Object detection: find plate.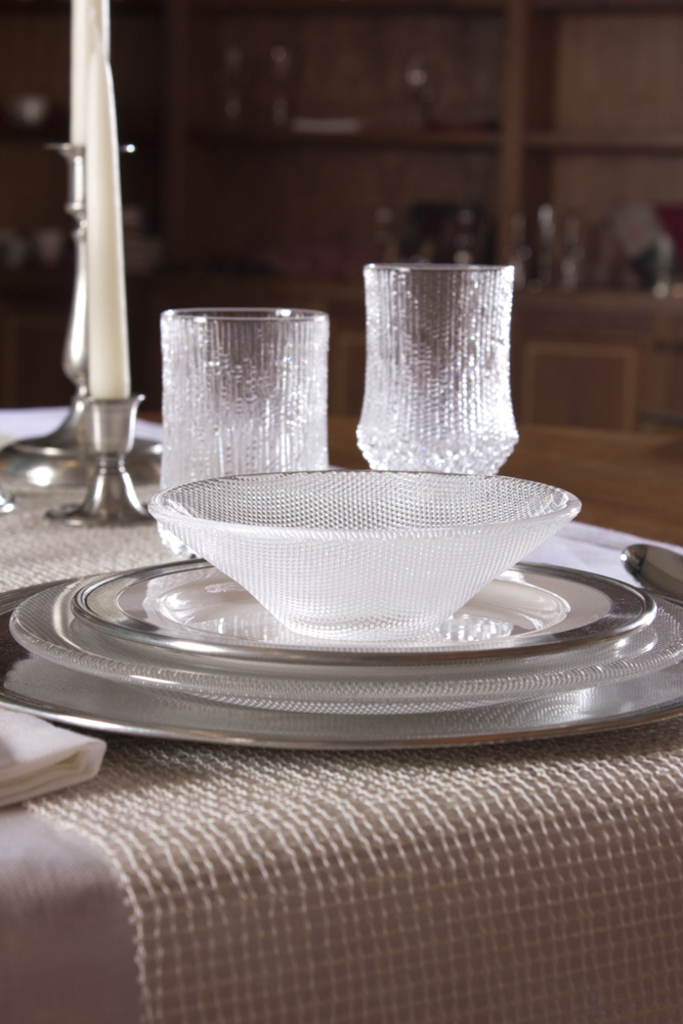
pyautogui.locateOnScreen(0, 558, 682, 754).
